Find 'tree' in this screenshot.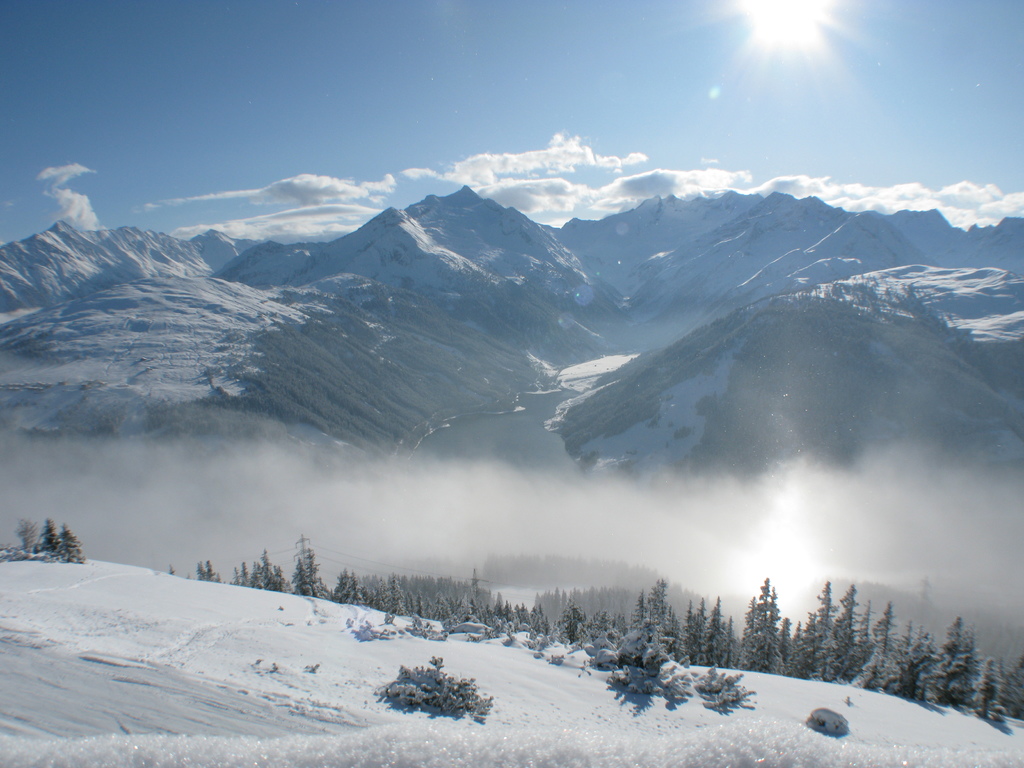
The bounding box for 'tree' is box=[18, 520, 39, 561].
